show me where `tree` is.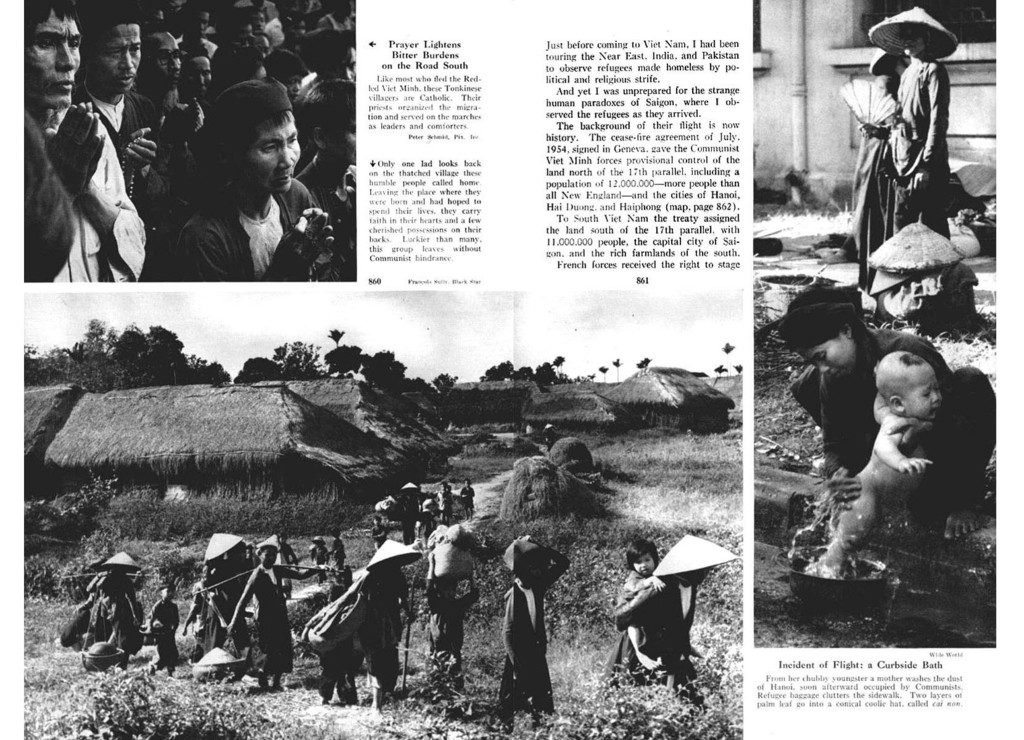
`tree` is at (713,358,729,374).
